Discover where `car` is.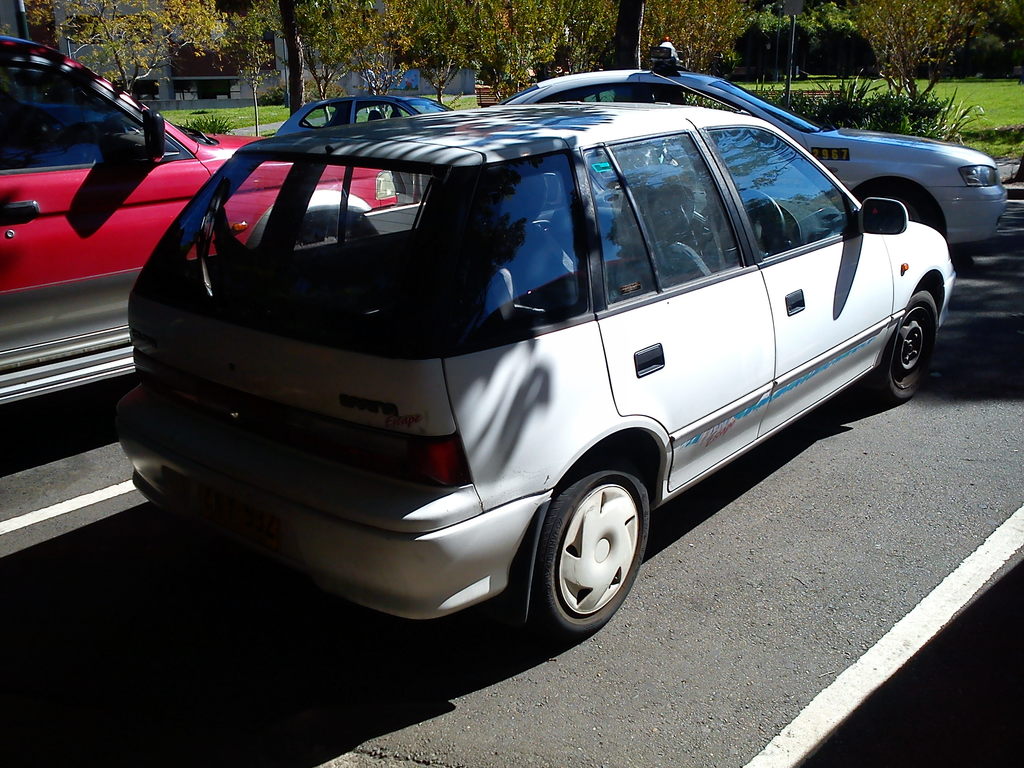
Discovered at [500,72,1003,250].
